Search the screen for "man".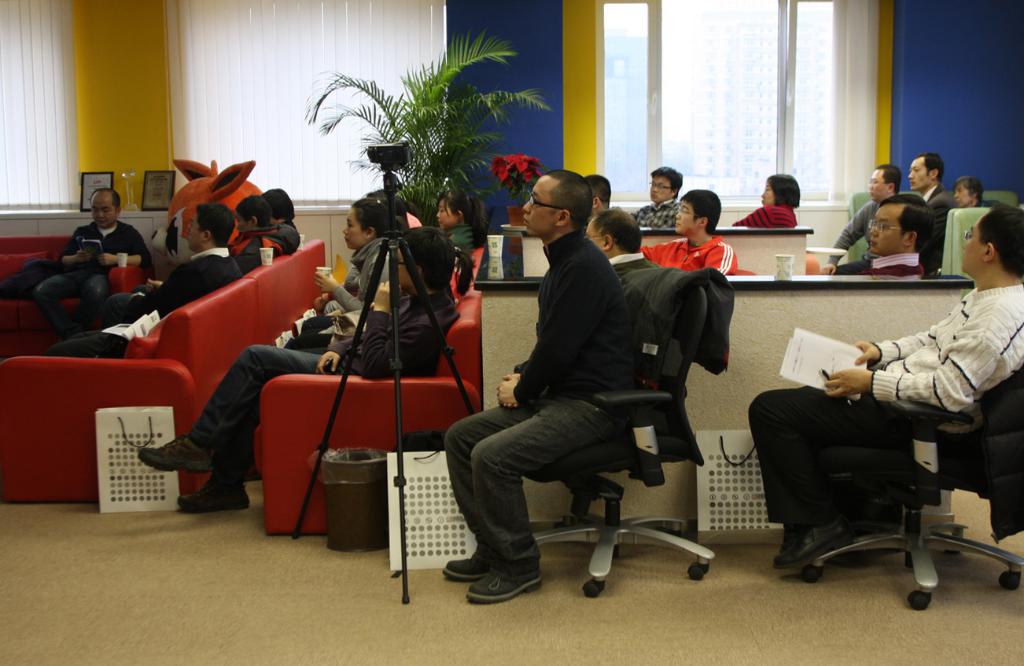
Found at box(637, 187, 739, 281).
